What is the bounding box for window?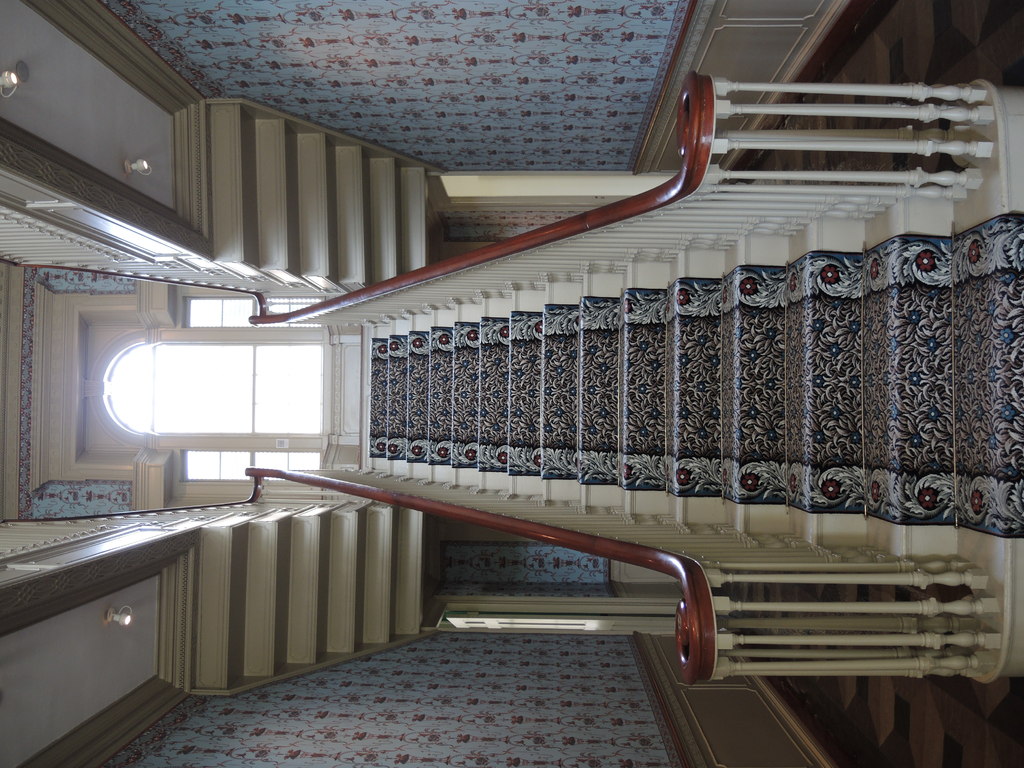
pyautogui.locateOnScreen(177, 290, 258, 333).
